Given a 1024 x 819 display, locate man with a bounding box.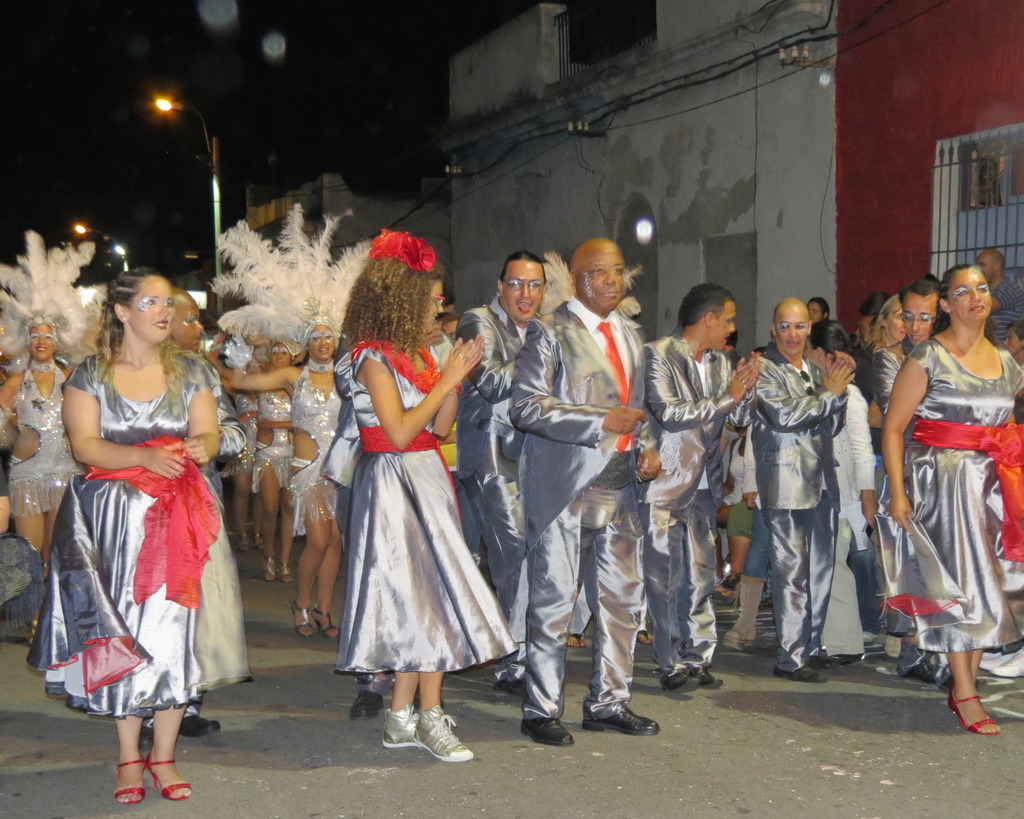
Located: [167,288,208,742].
